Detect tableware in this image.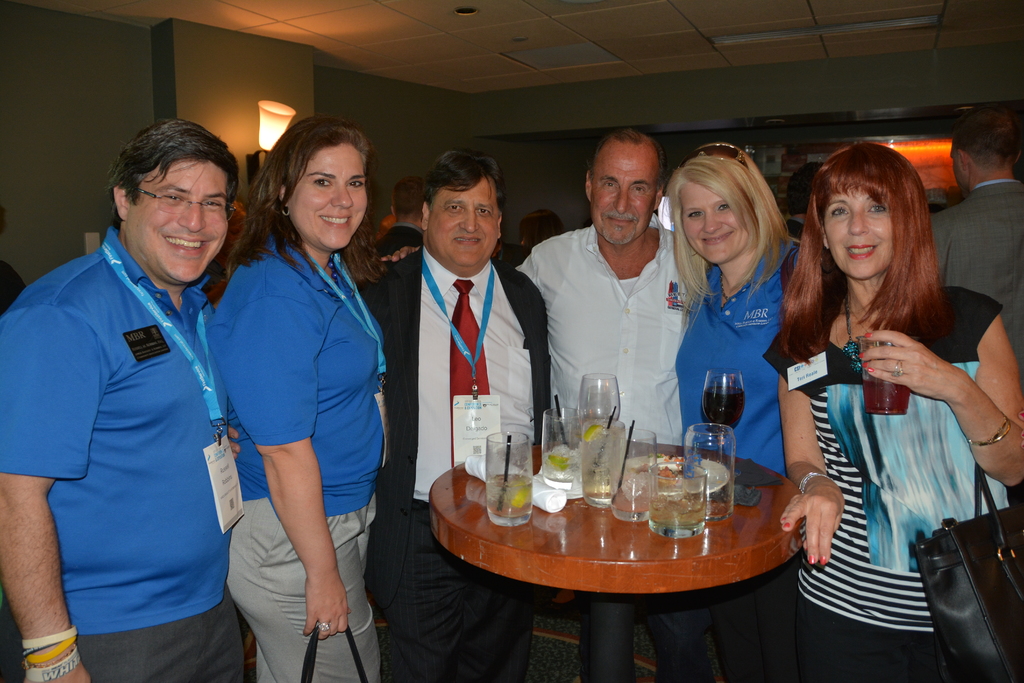
Detection: bbox(852, 338, 911, 420).
